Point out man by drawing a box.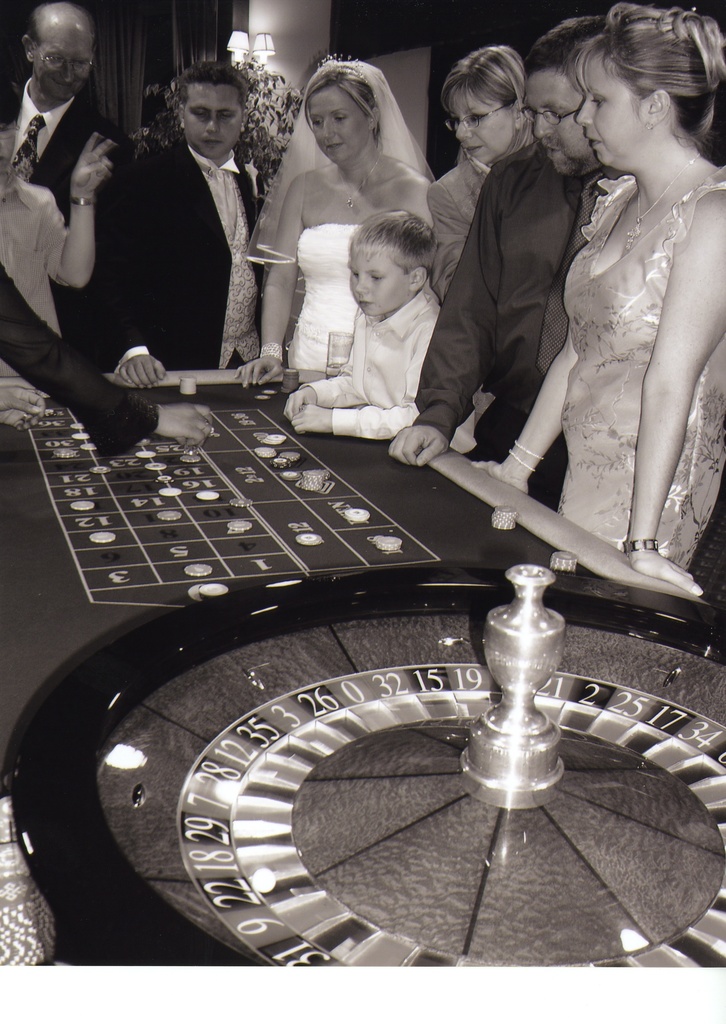
(x1=384, y1=17, x2=613, y2=511).
